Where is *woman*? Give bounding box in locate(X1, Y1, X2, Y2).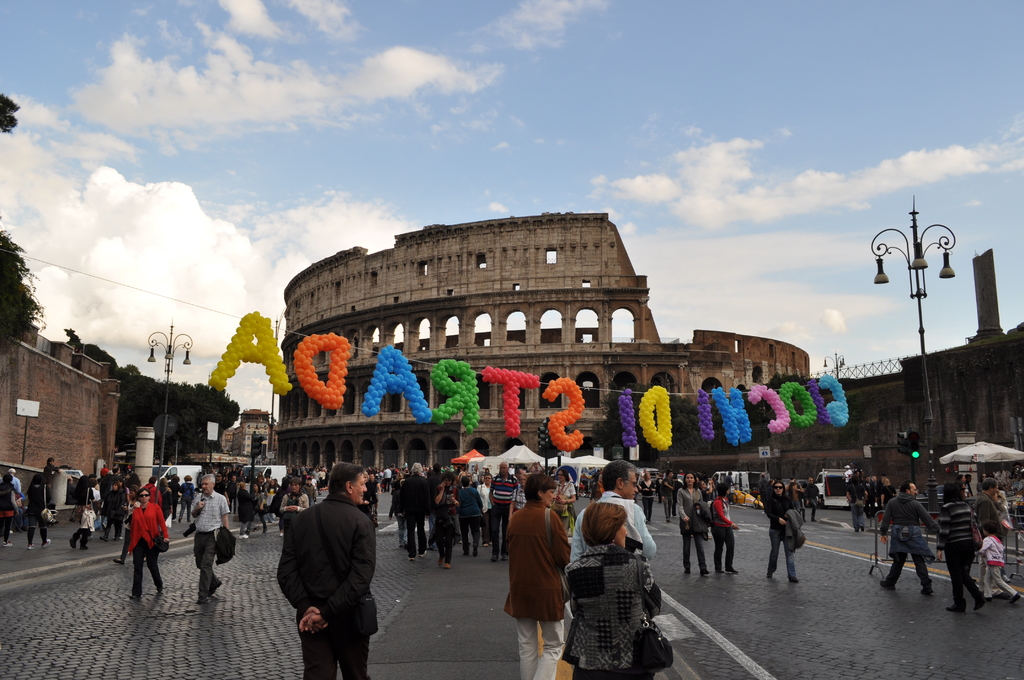
locate(934, 480, 988, 612).
